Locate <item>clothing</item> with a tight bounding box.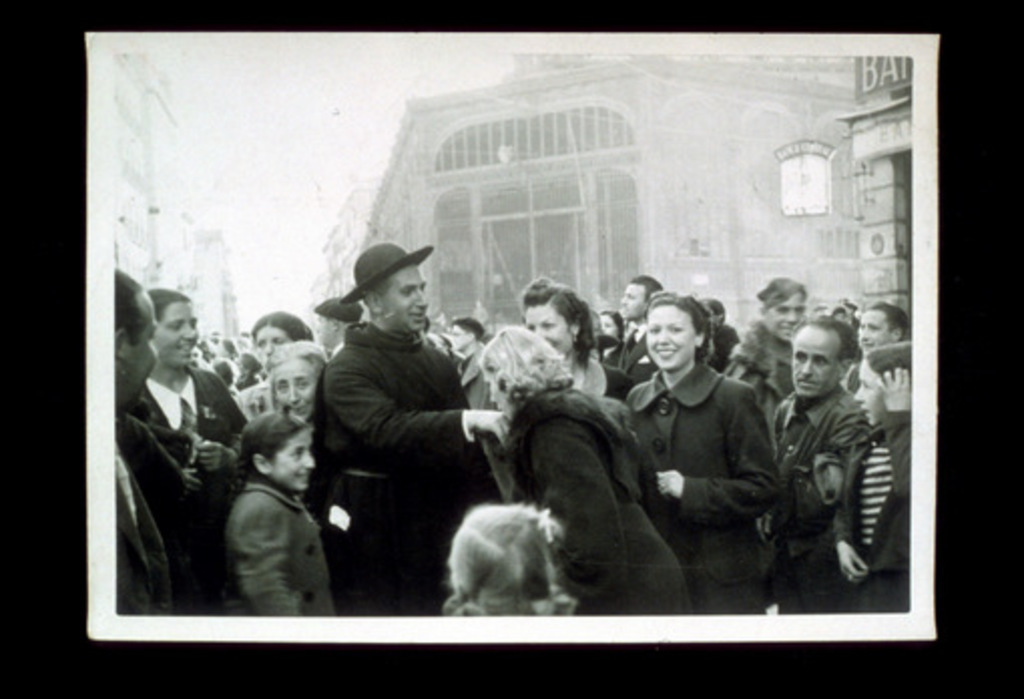
[x1=227, y1=376, x2=283, y2=424].
